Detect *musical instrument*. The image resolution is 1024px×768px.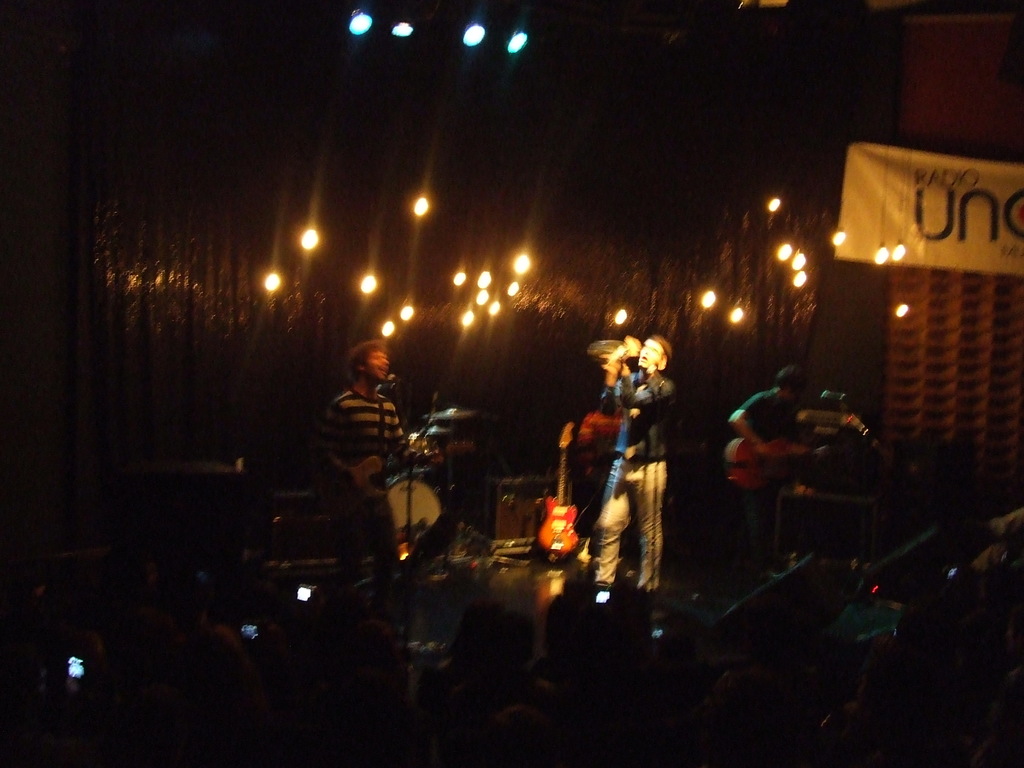
<box>716,430,846,492</box>.
